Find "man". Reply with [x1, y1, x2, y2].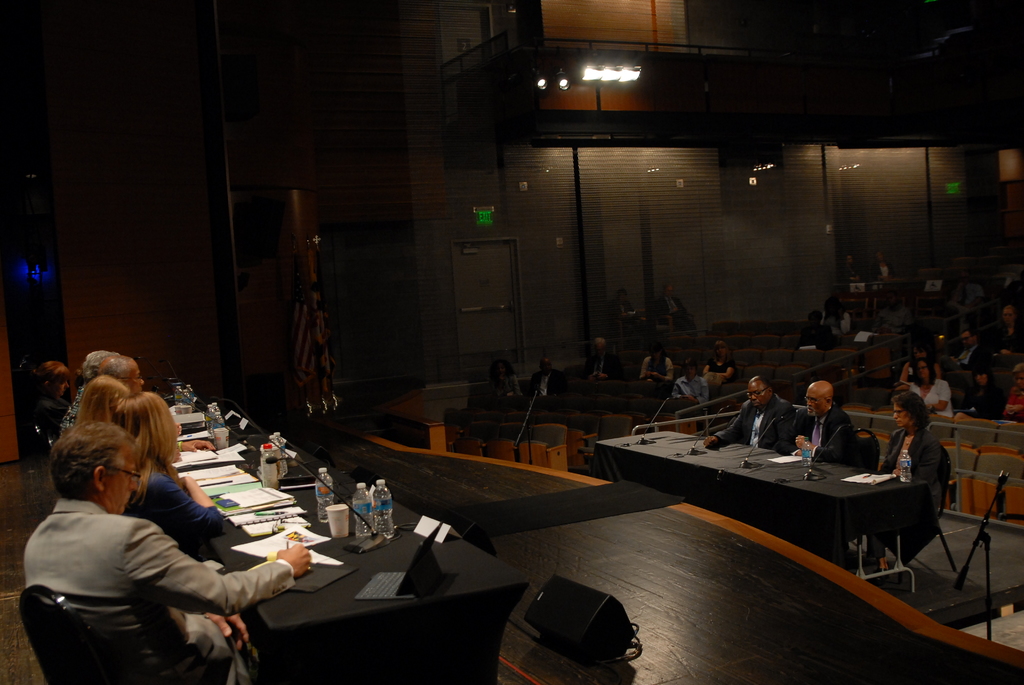
[581, 337, 623, 378].
